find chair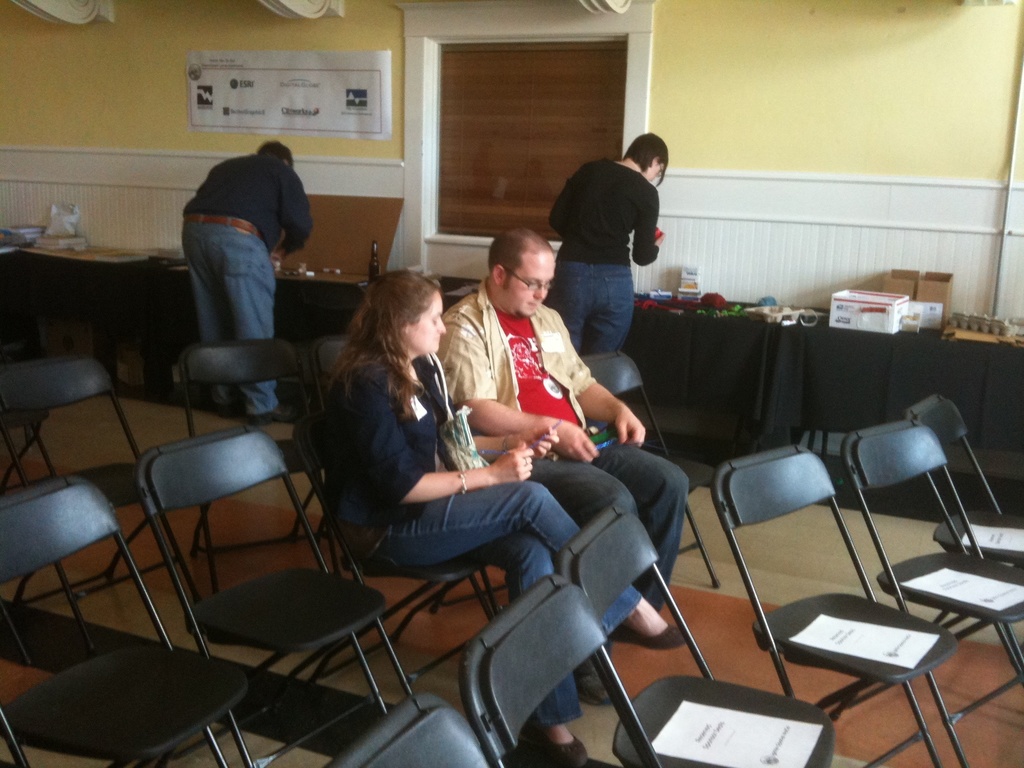
bbox(705, 367, 1000, 732)
